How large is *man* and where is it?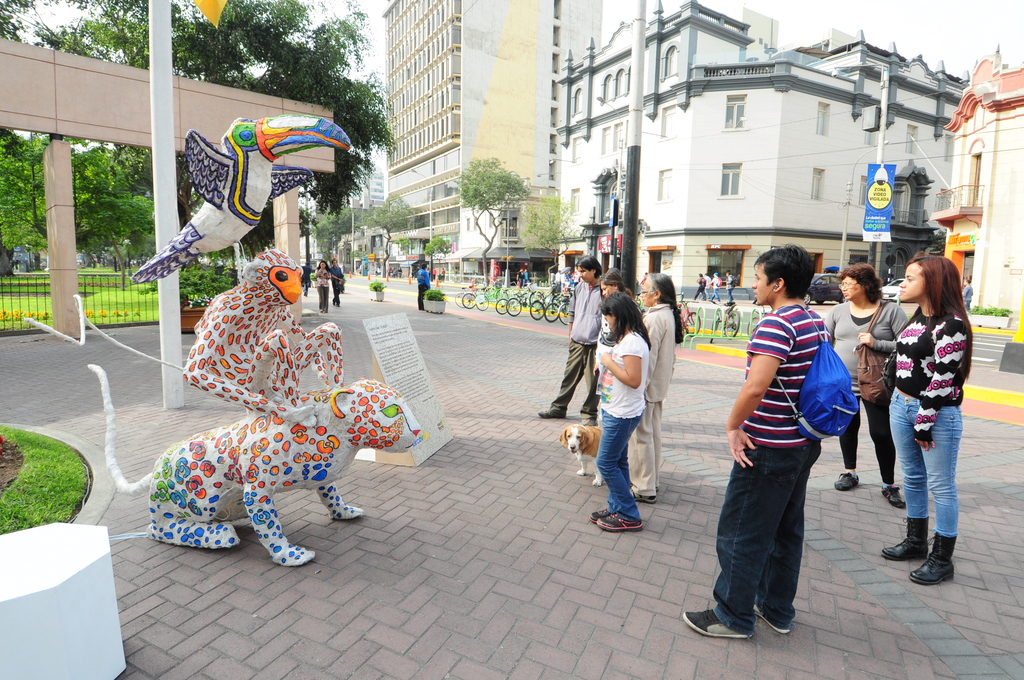
Bounding box: Rect(710, 273, 721, 302).
